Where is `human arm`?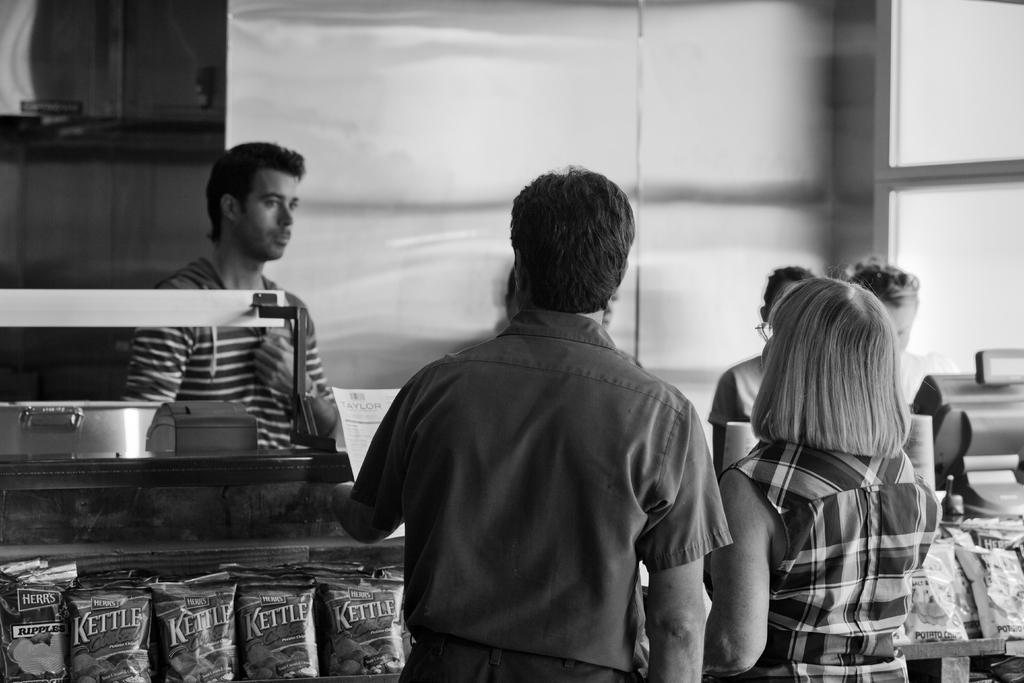
l=642, t=399, r=718, b=682.
